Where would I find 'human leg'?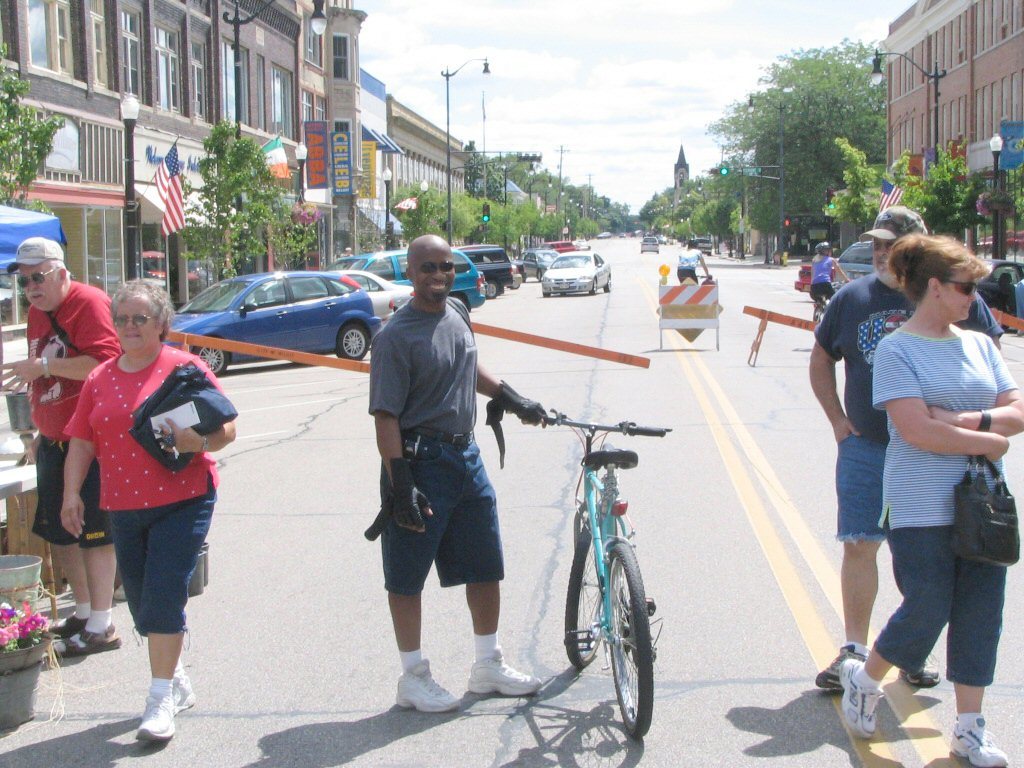
At x1=46 y1=441 x2=116 y2=653.
